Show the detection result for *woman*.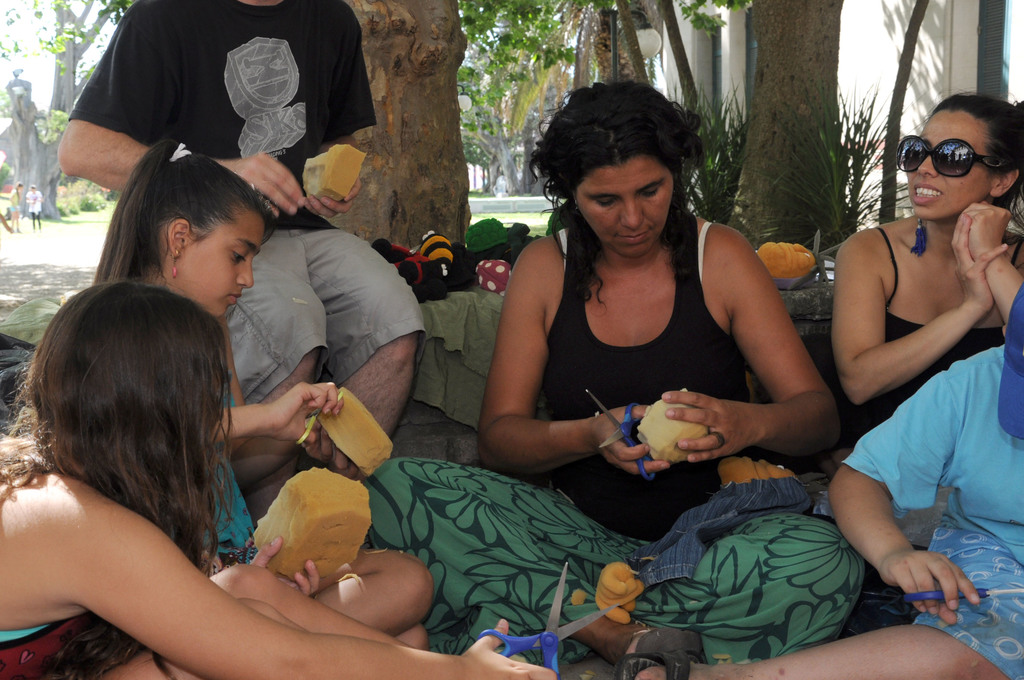
bbox(828, 89, 1023, 457).
